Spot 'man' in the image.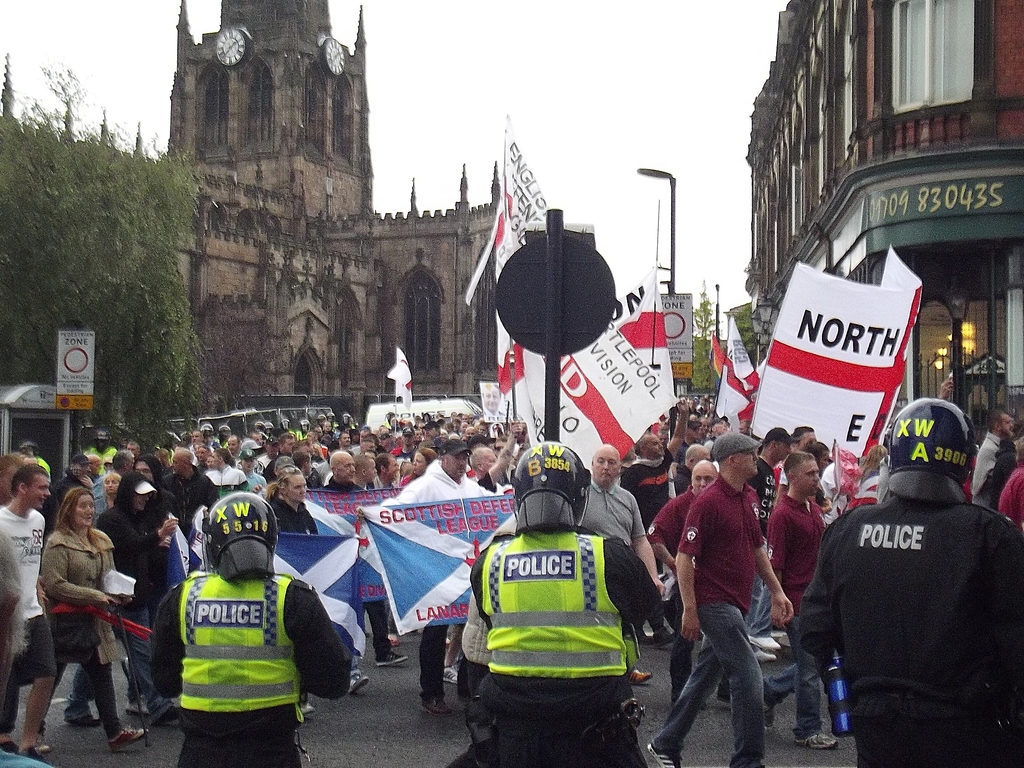
'man' found at left=608, top=427, right=678, bottom=648.
